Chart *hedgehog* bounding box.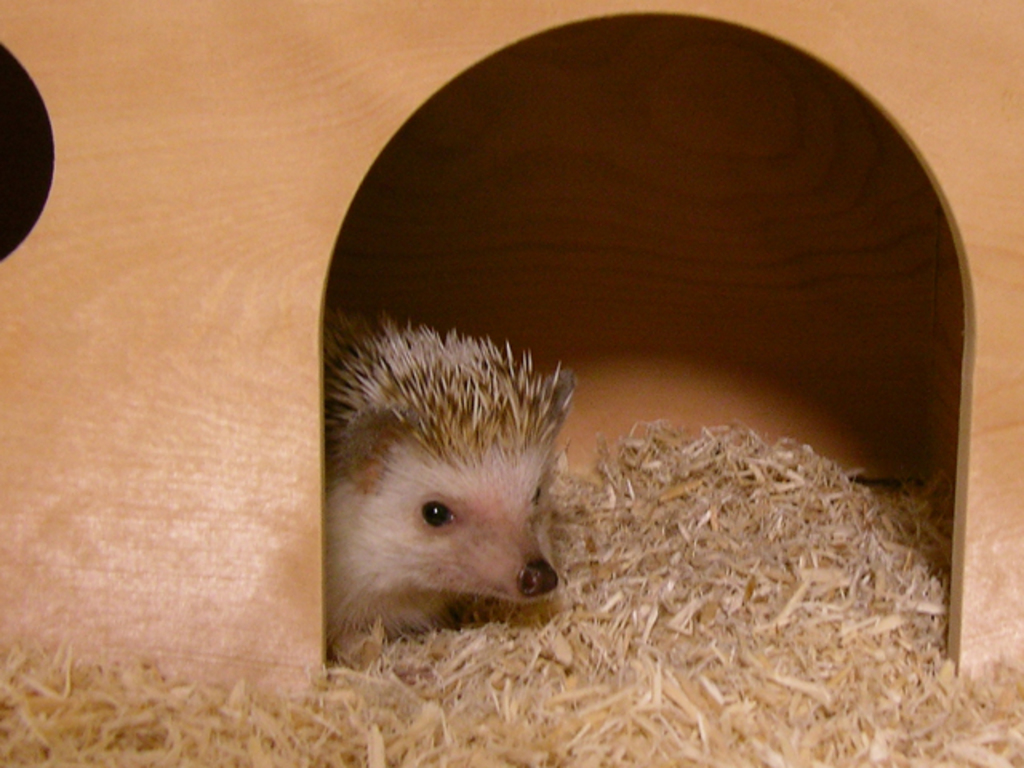
Charted: (left=325, top=304, right=578, bottom=661).
